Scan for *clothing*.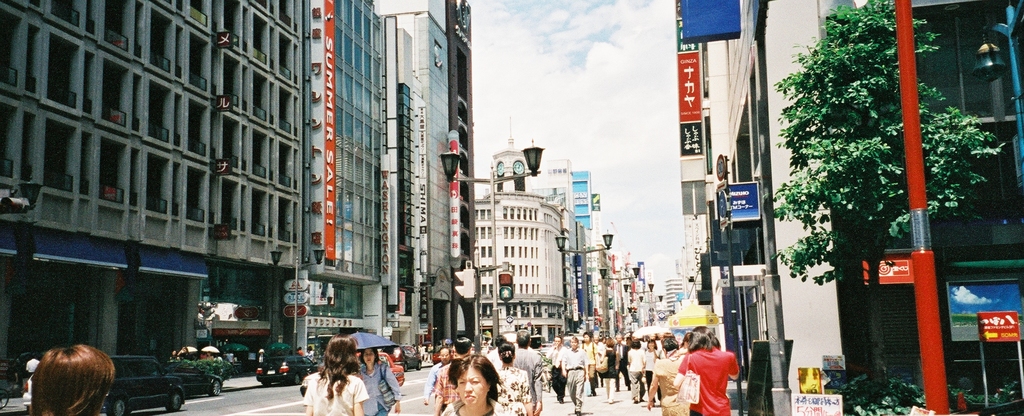
Scan result: 500:366:536:415.
